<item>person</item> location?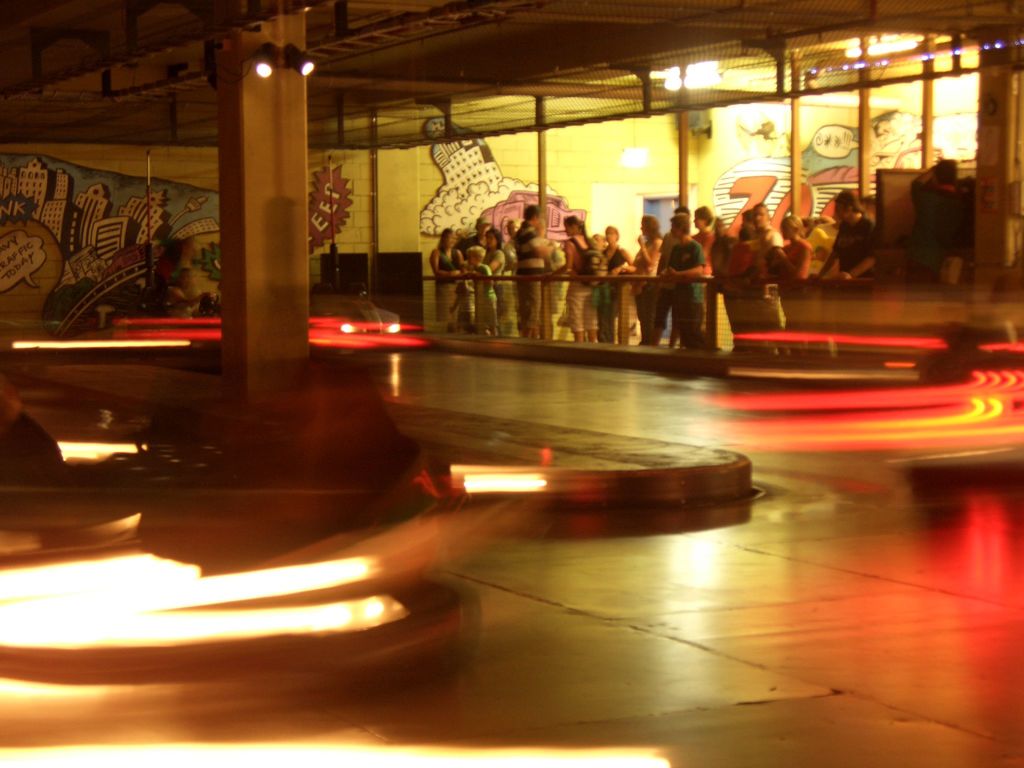
[left=911, top=151, right=974, bottom=289]
